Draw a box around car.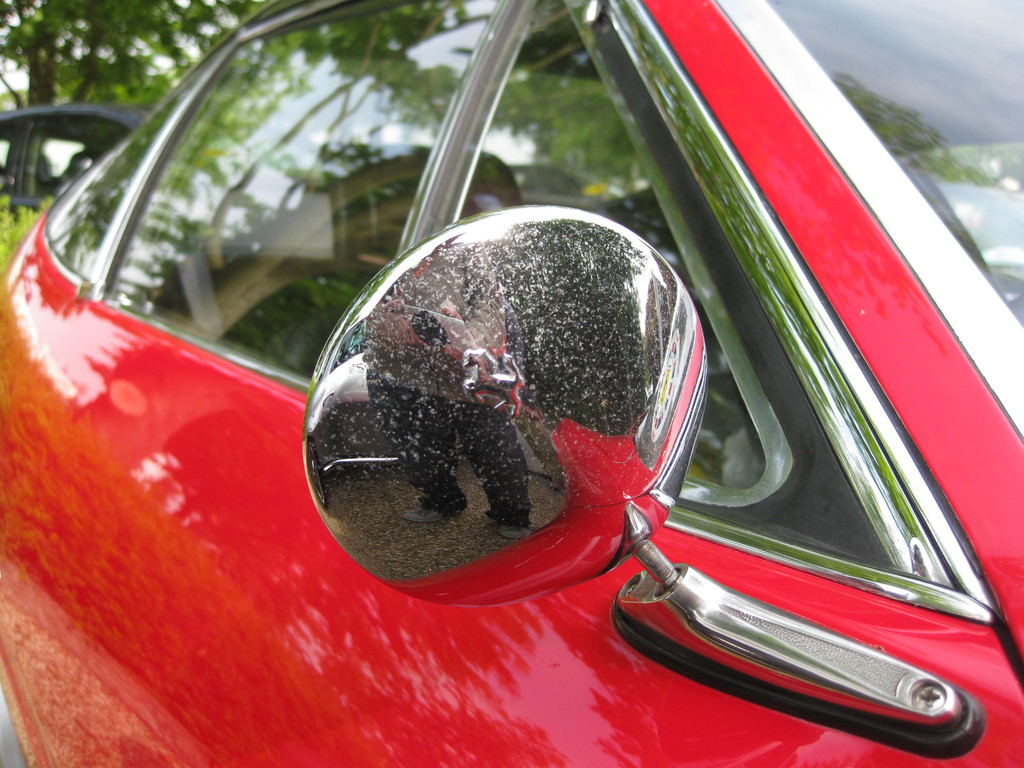
0,73,152,225.
